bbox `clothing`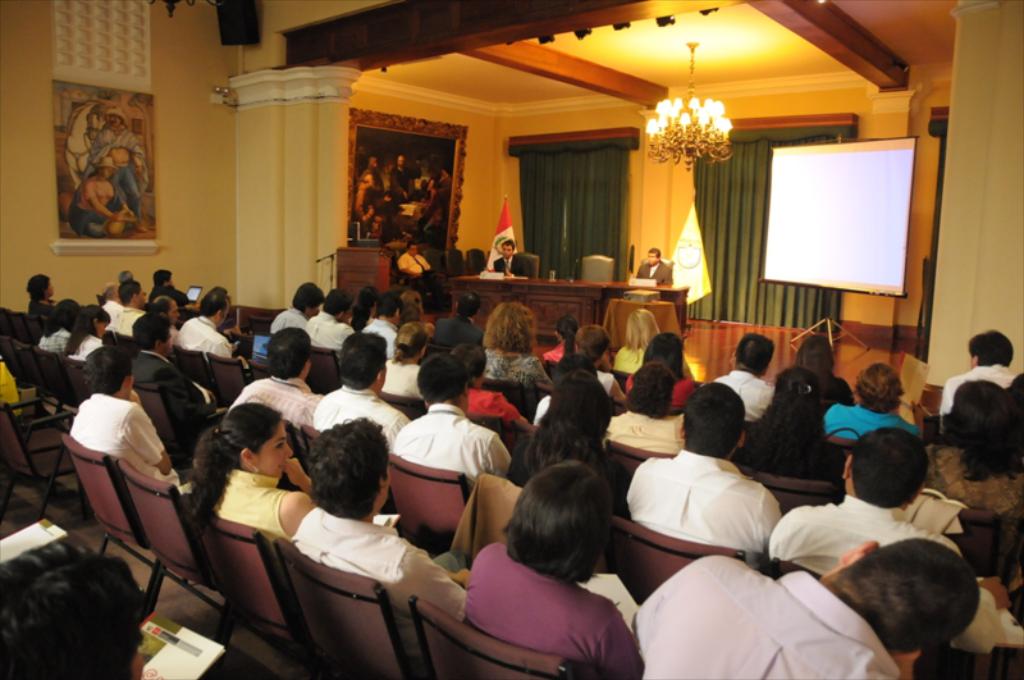
(left=37, top=329, right=63, bottom=368)
